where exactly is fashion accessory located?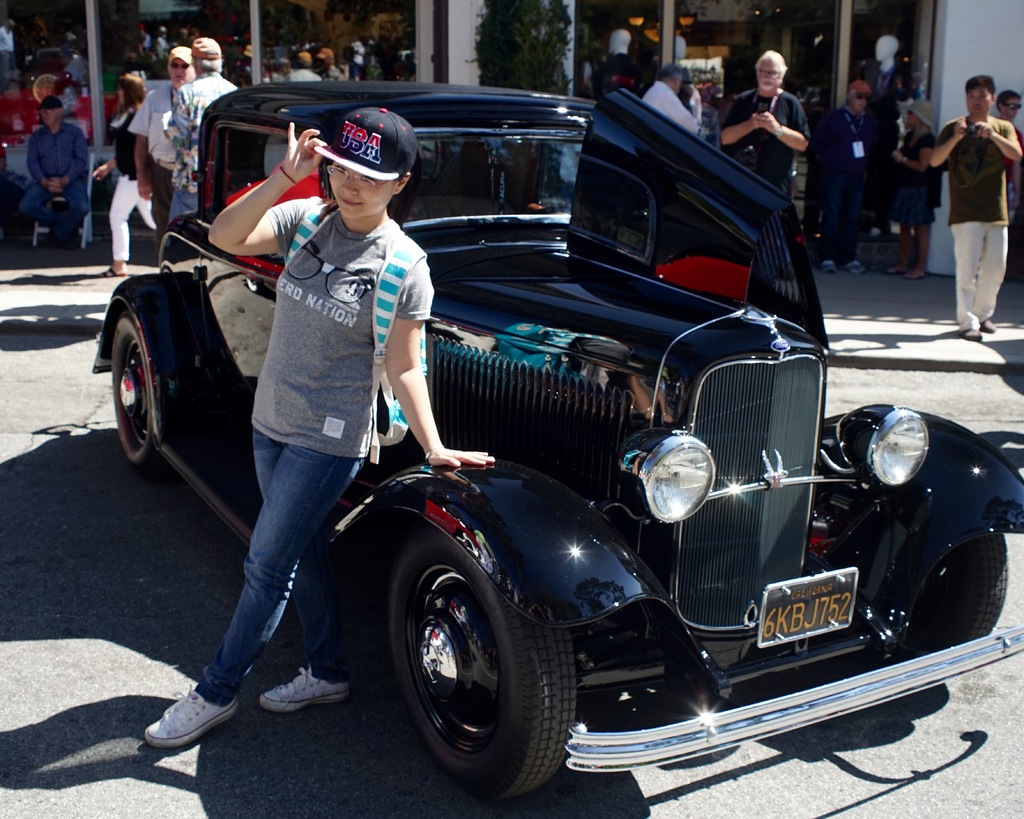
Its bounding box is pyautogui.locateOnScreen(772, 123, 786, 140).
